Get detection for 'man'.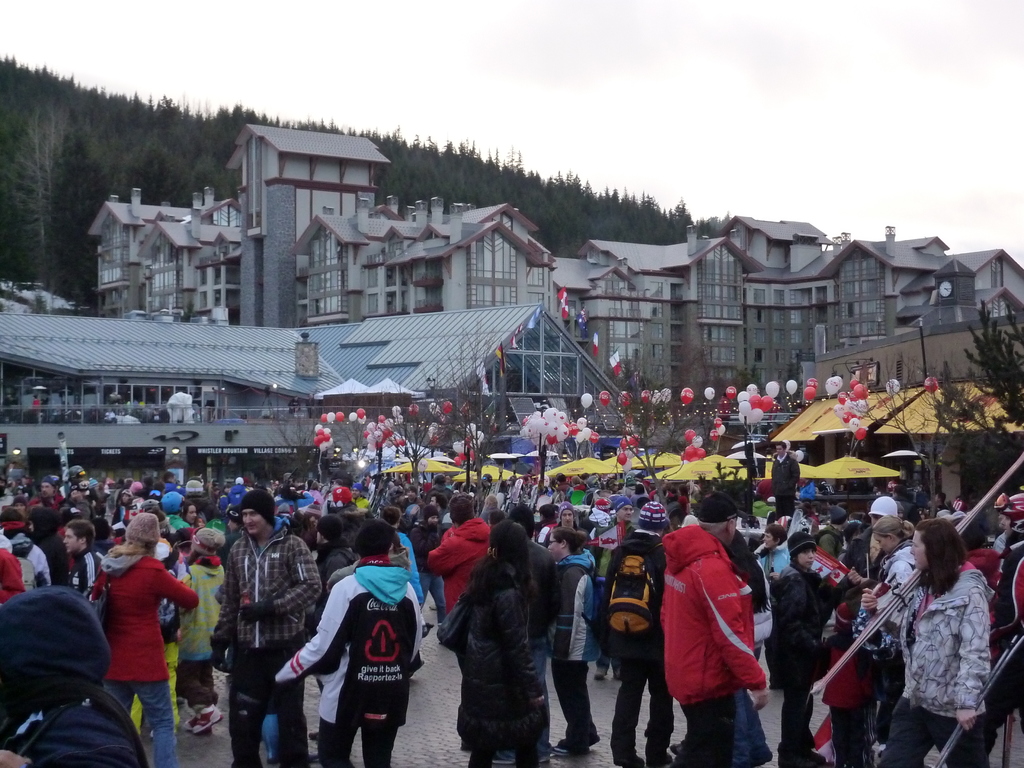
Detection: x1=592, y1=496, x2=636, y2=679.
